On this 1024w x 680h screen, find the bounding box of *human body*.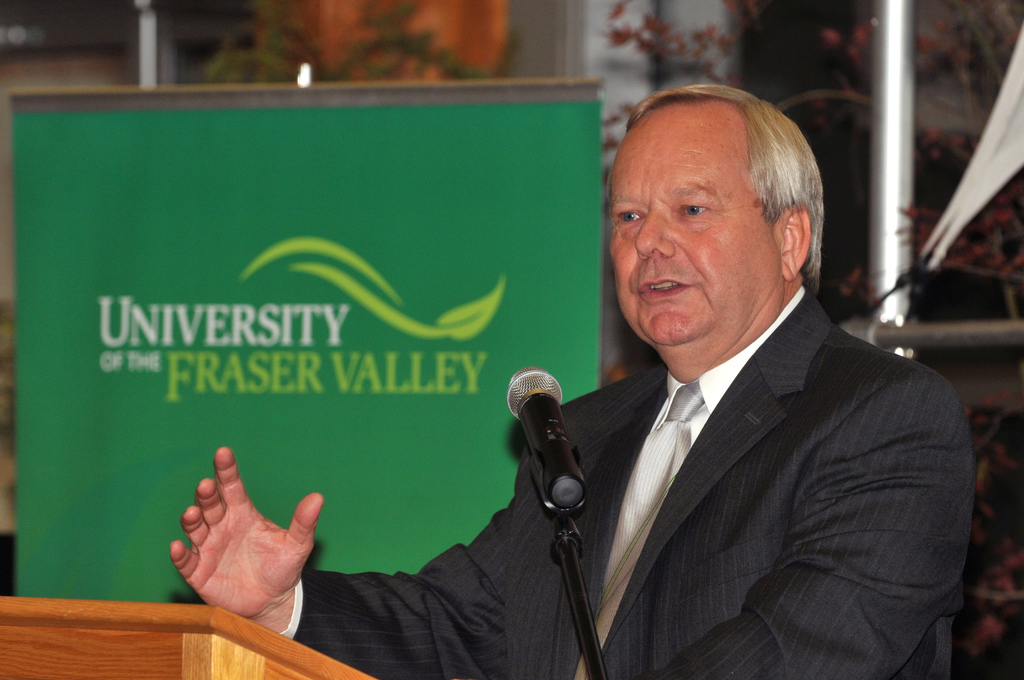
Bounding box: 199 157 928 679.
